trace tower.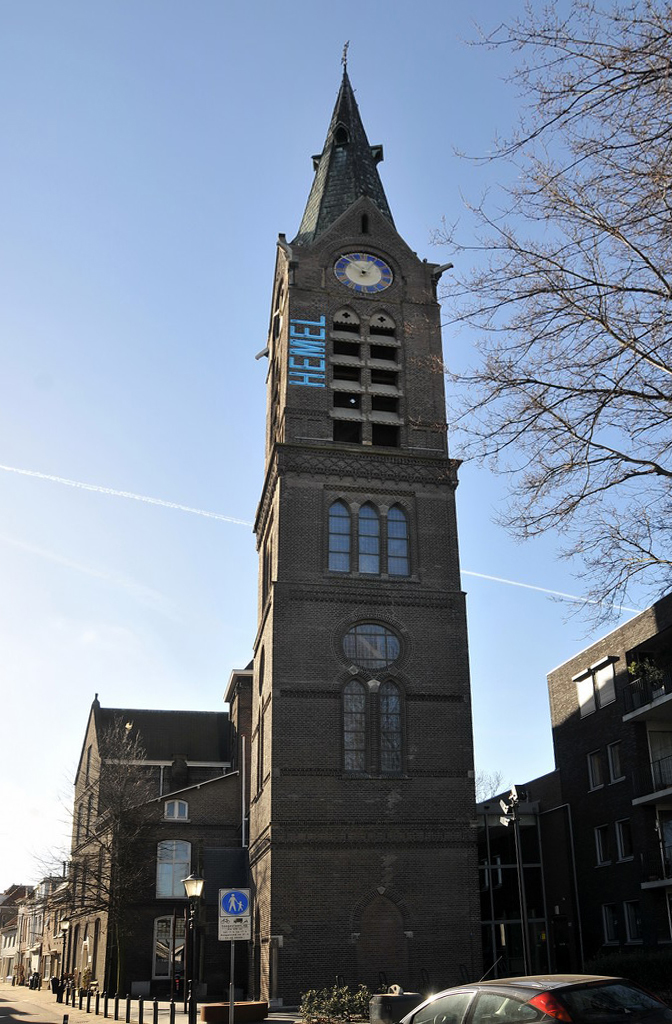
Traced to [252, 84, 483, 937].
